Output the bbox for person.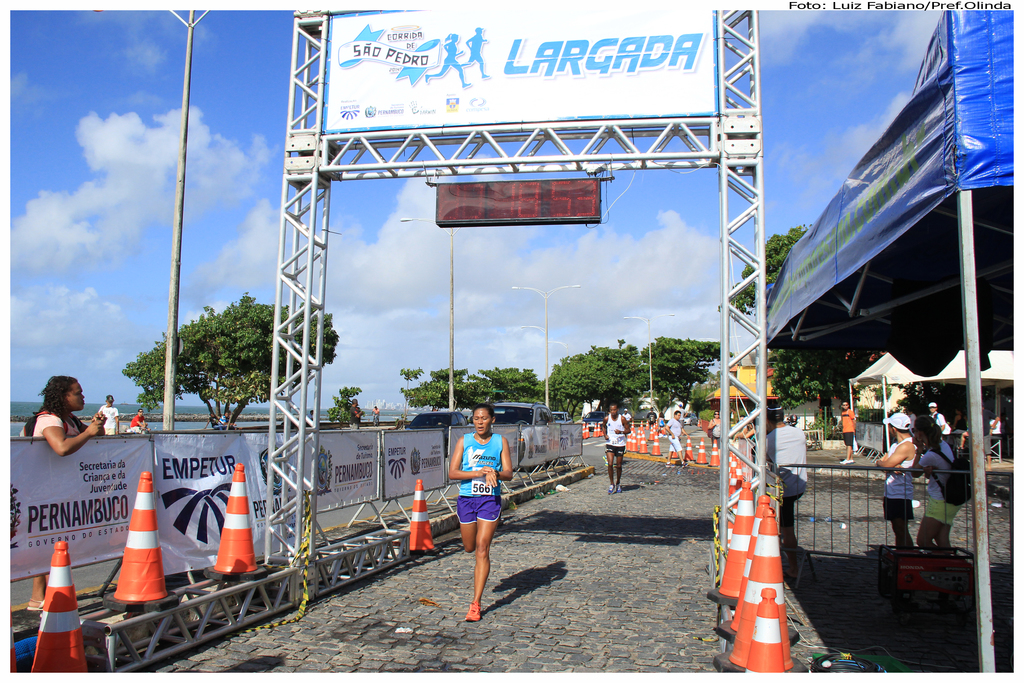
BBox(200, 414, 218, 431).
